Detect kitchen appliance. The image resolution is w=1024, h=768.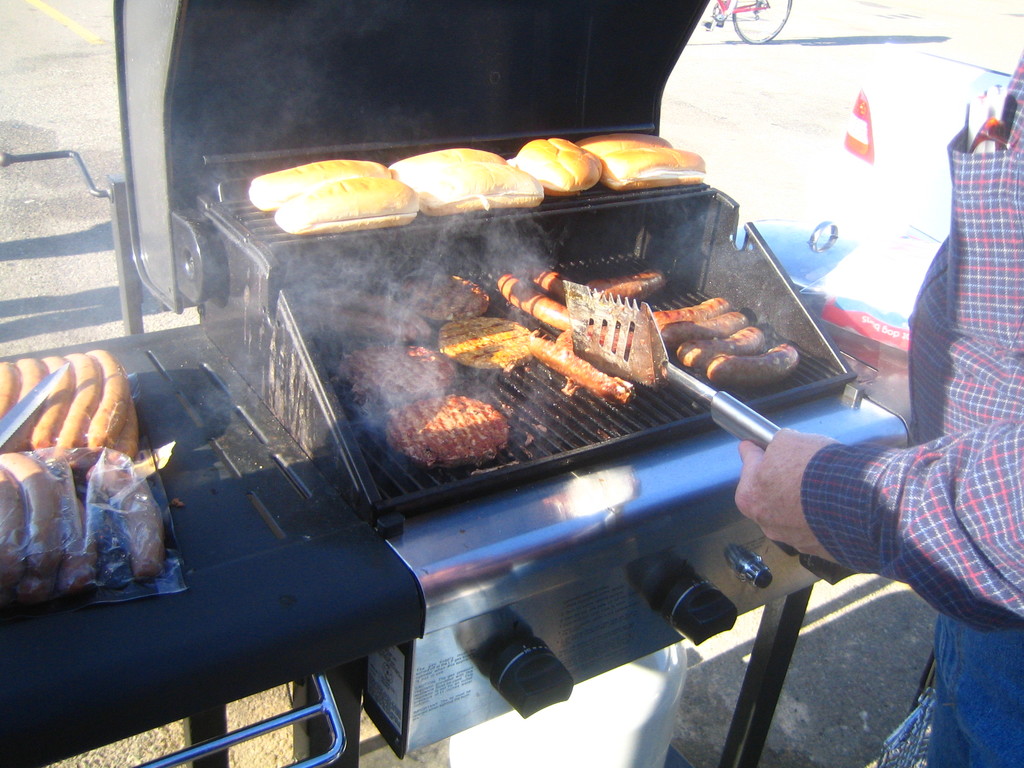
crop(0, 0, 913, 754).
